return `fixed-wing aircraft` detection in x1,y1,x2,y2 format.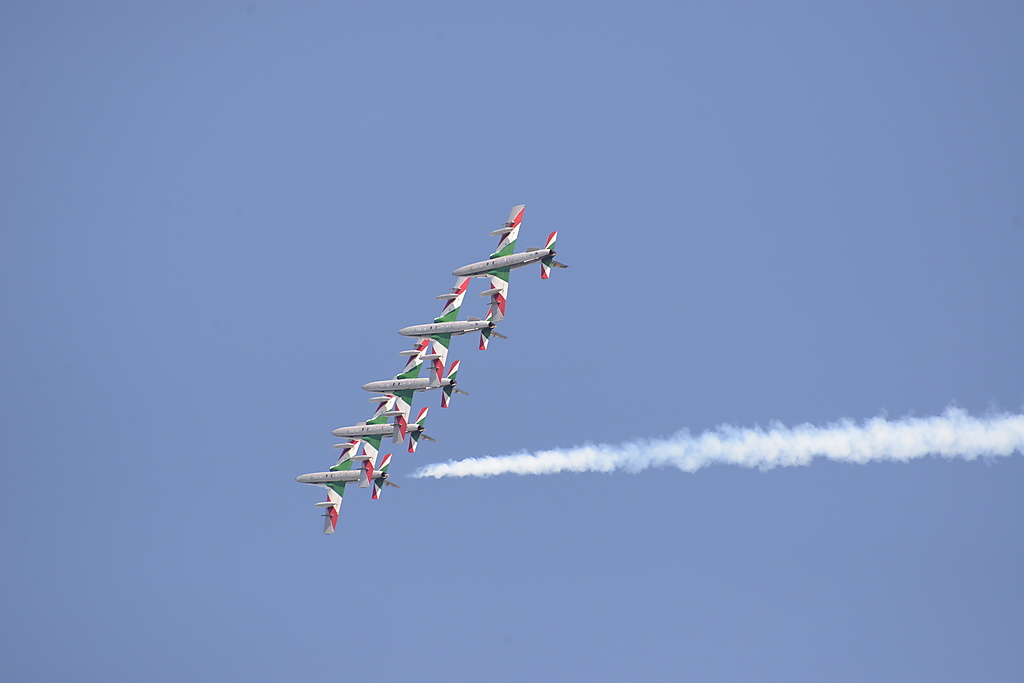
329,389,431,472.
